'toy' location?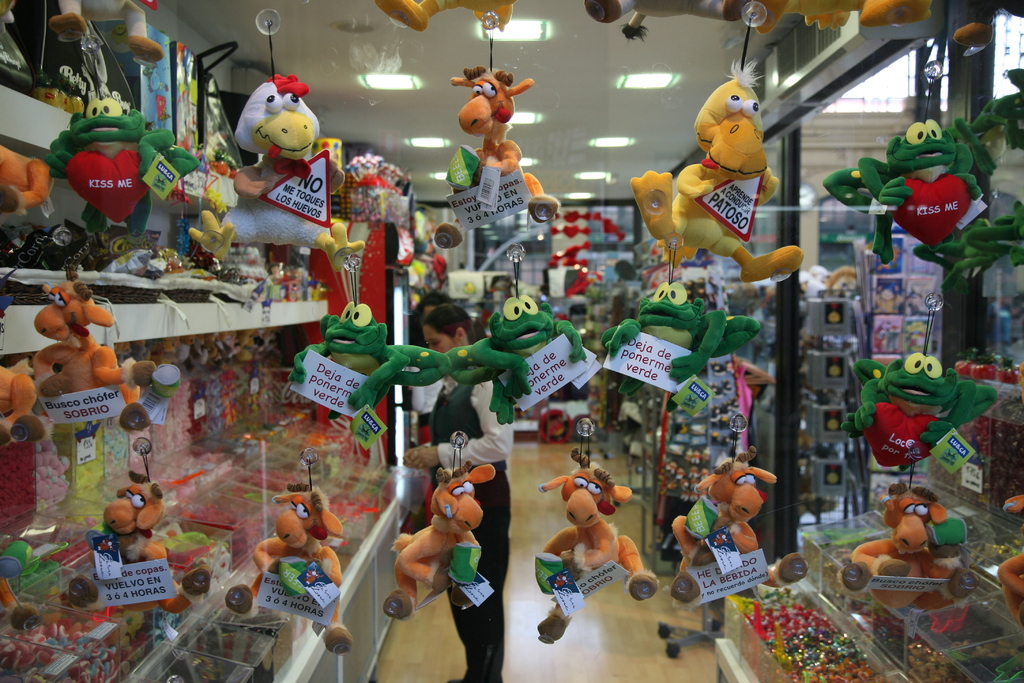
left=846, top=483, right=981, bottom=616
